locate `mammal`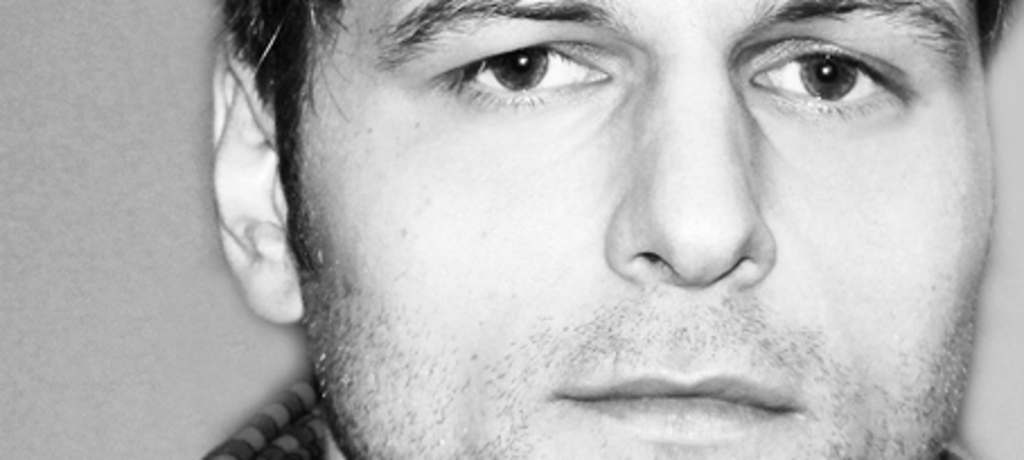
rect(104, 0, 1023, 446)
